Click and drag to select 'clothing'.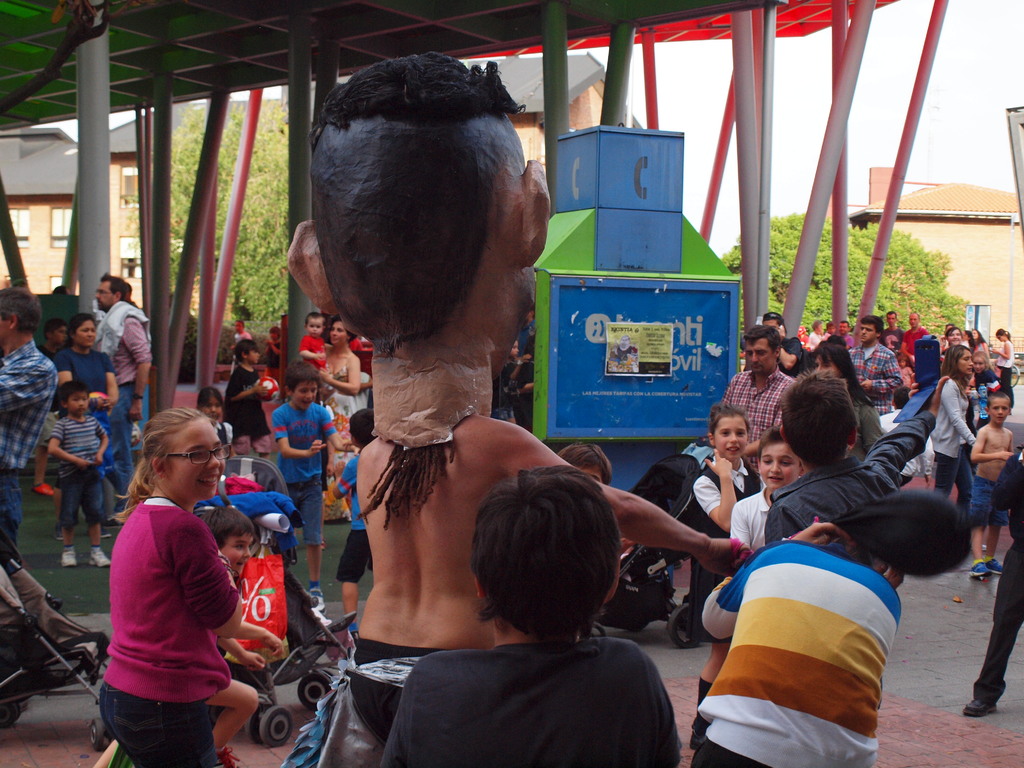
Selection: [left=273, top=399, right=341, bottom=544].
